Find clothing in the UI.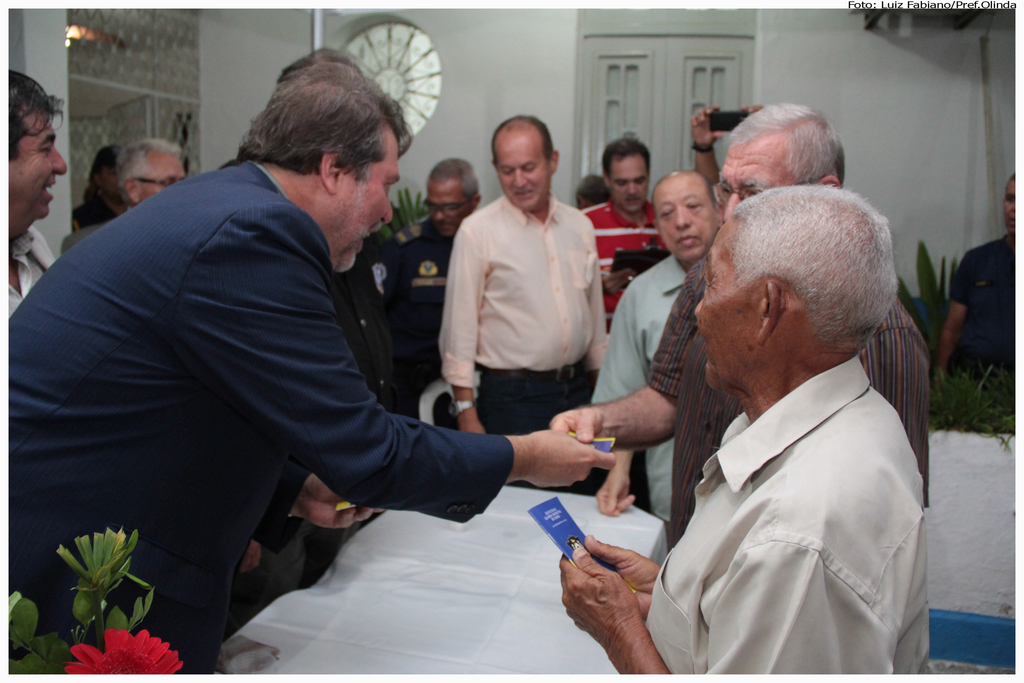
UI element at 644:251:927:554.
